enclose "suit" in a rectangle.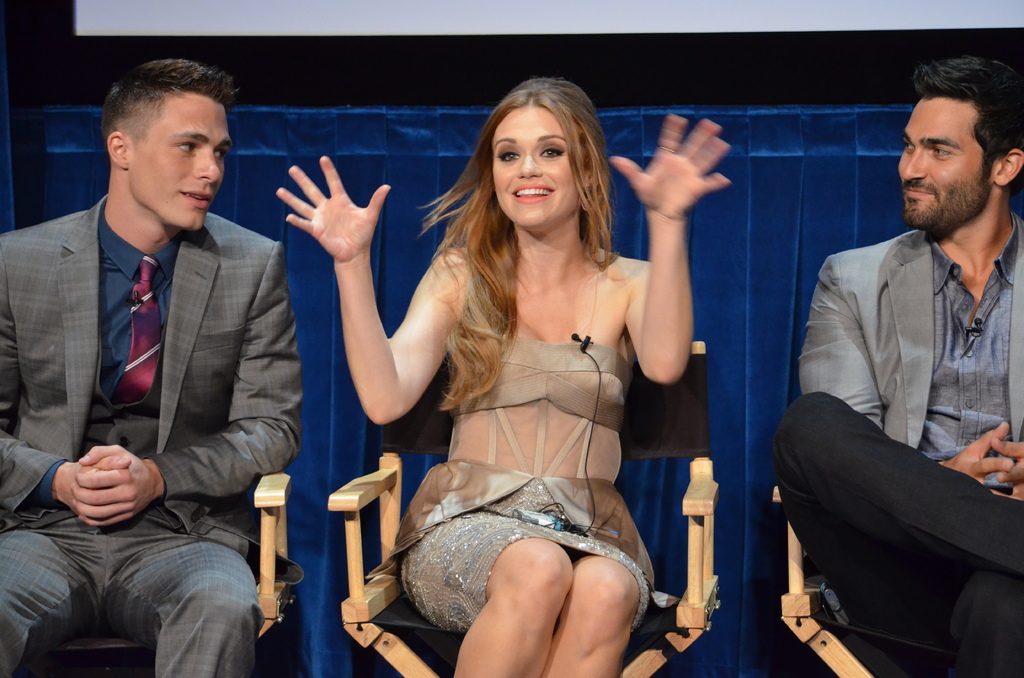
<region>0, 193, 303, 677</region>.
